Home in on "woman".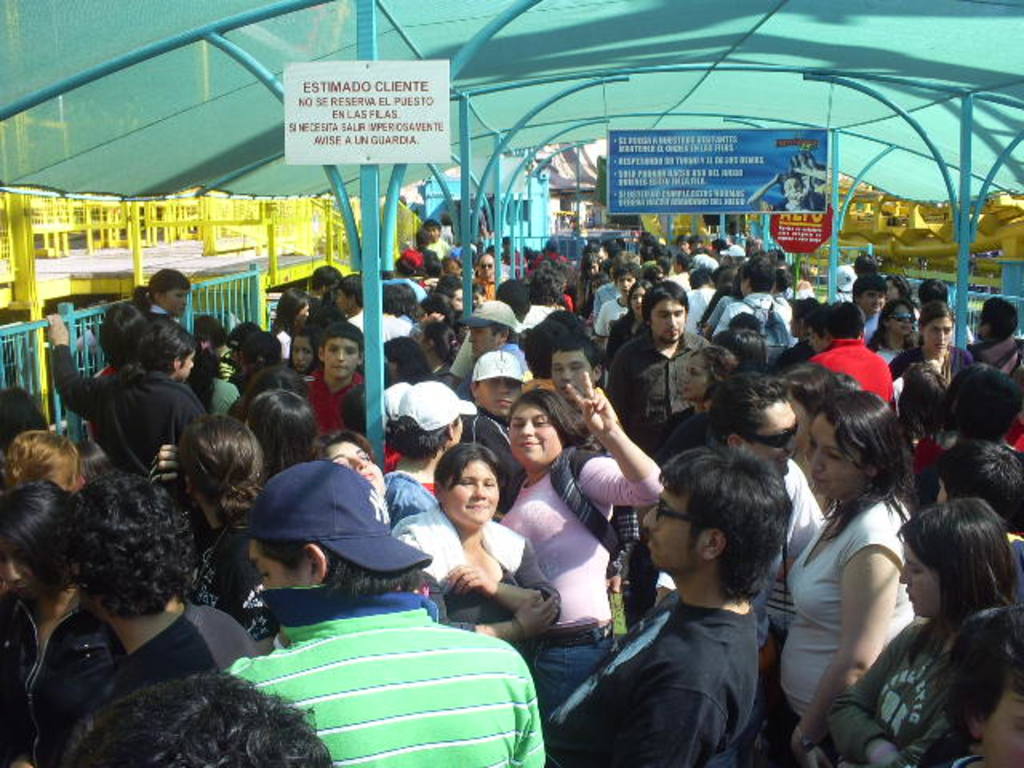
Homed in at [x1=149, y1=414, x2=274, y2=630].
